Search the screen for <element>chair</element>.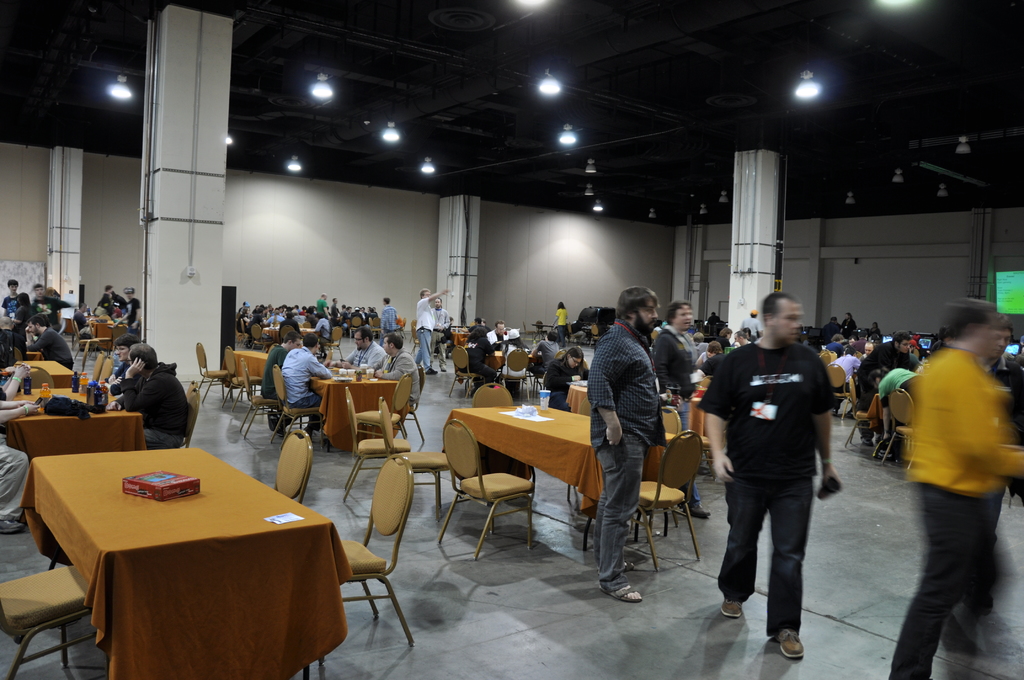
Found at 251,324,273,350.
